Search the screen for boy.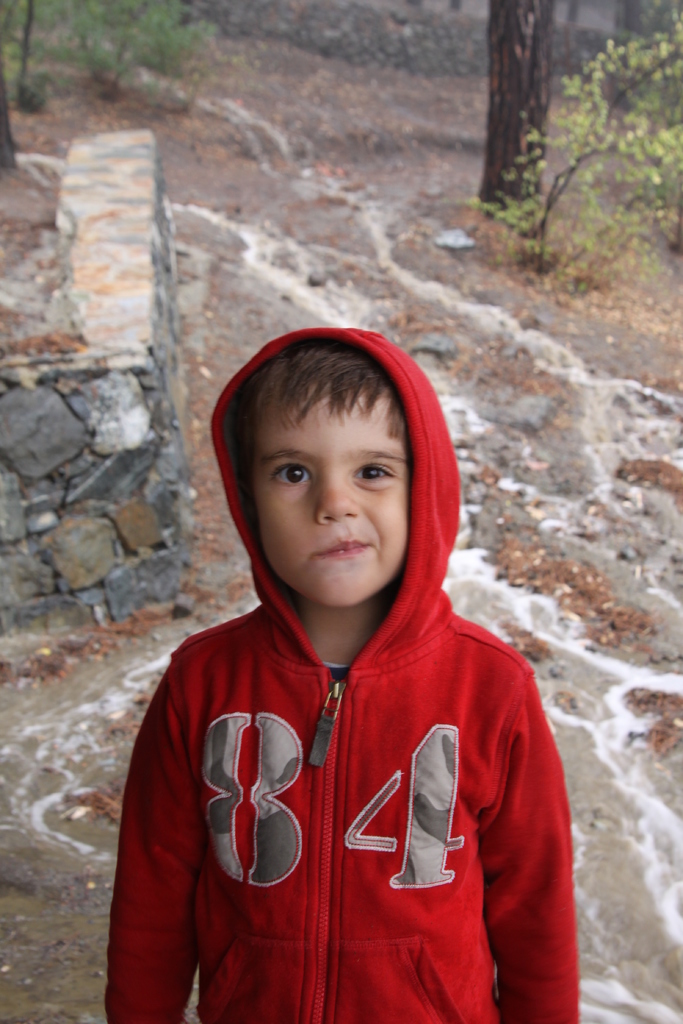
Found at bbox=(113, 323, 573, 1020).
